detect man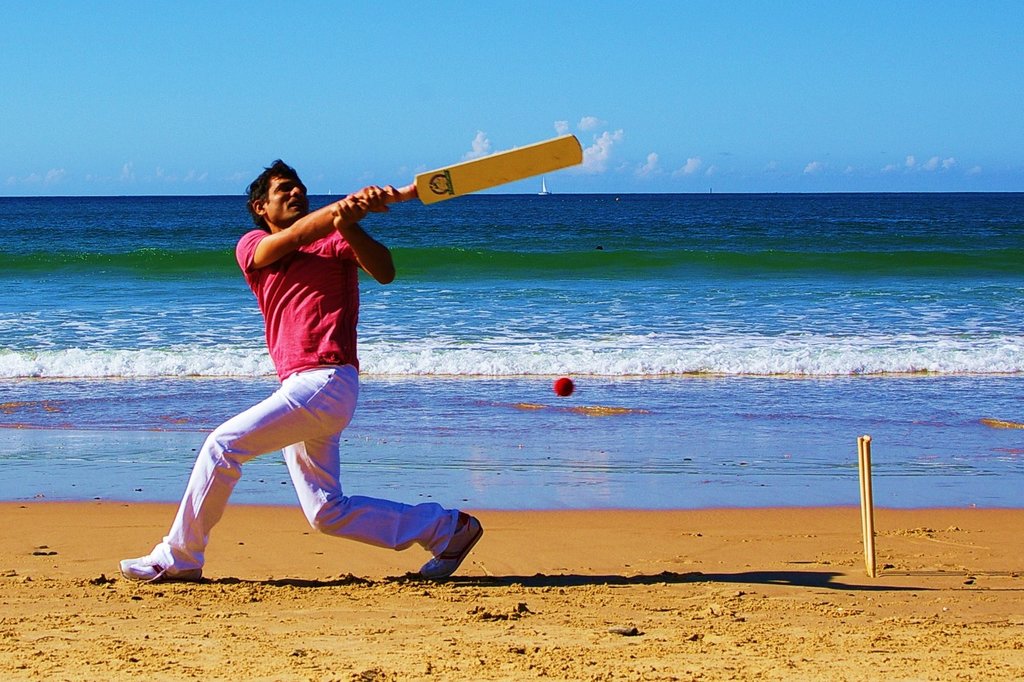
{"x1": 173, "y1": 168, "x2": 445, "y2": 587}
